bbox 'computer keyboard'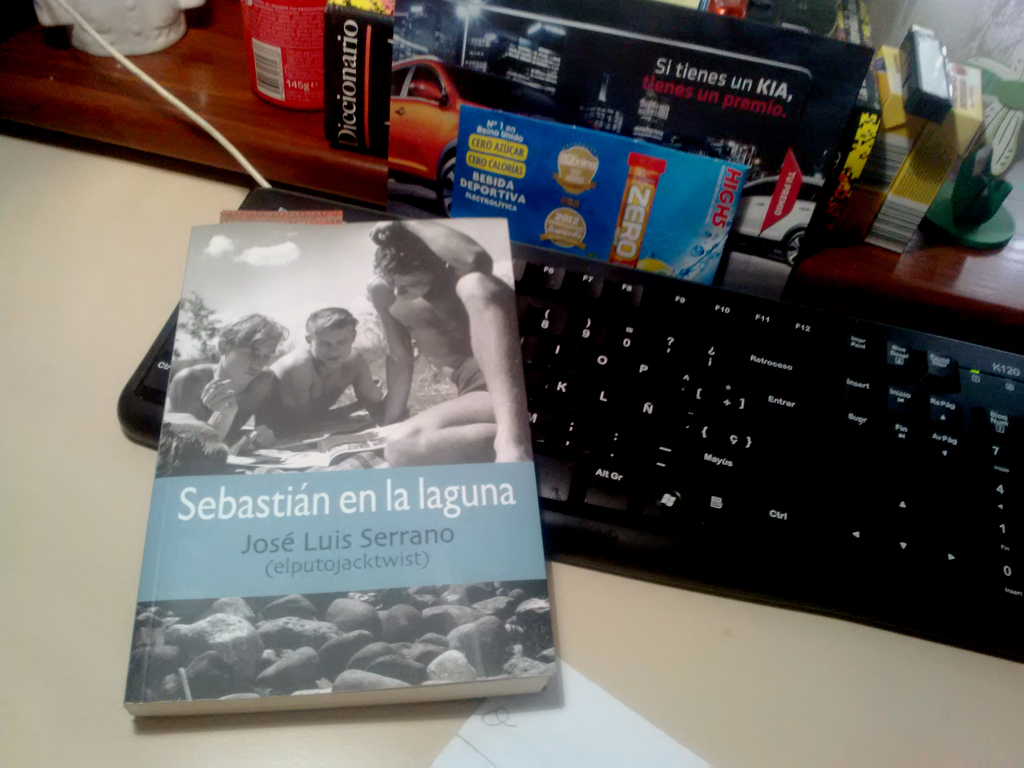
115/187/1023/664
